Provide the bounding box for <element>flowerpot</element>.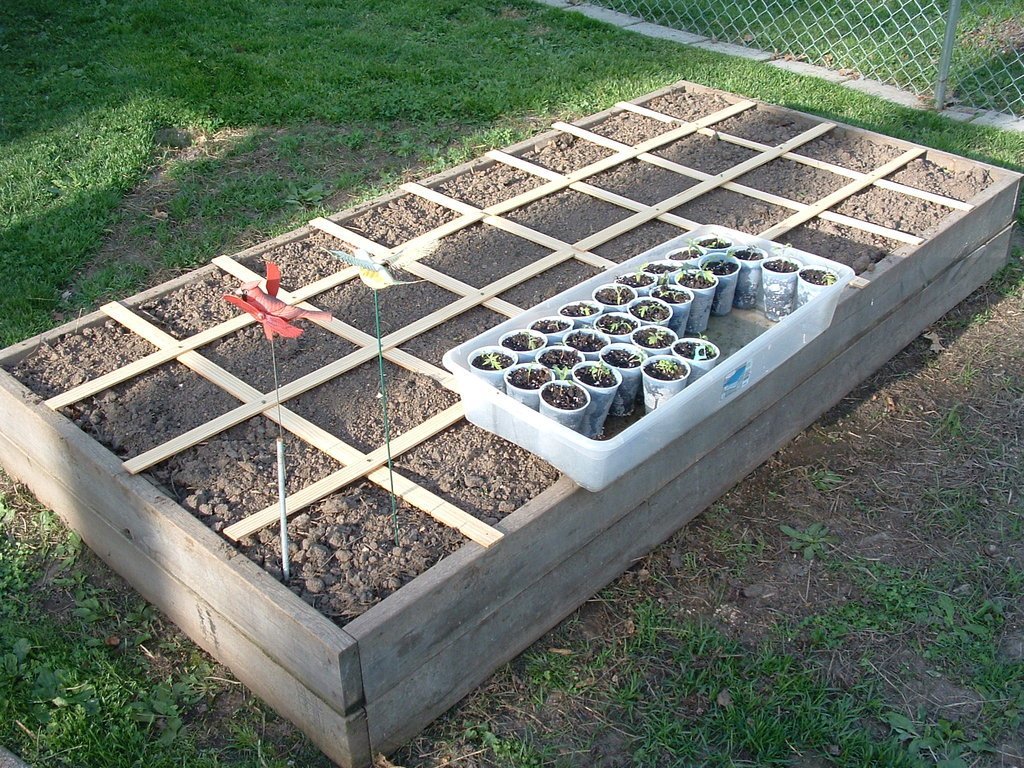
<box>676,339,720,379</box>.
